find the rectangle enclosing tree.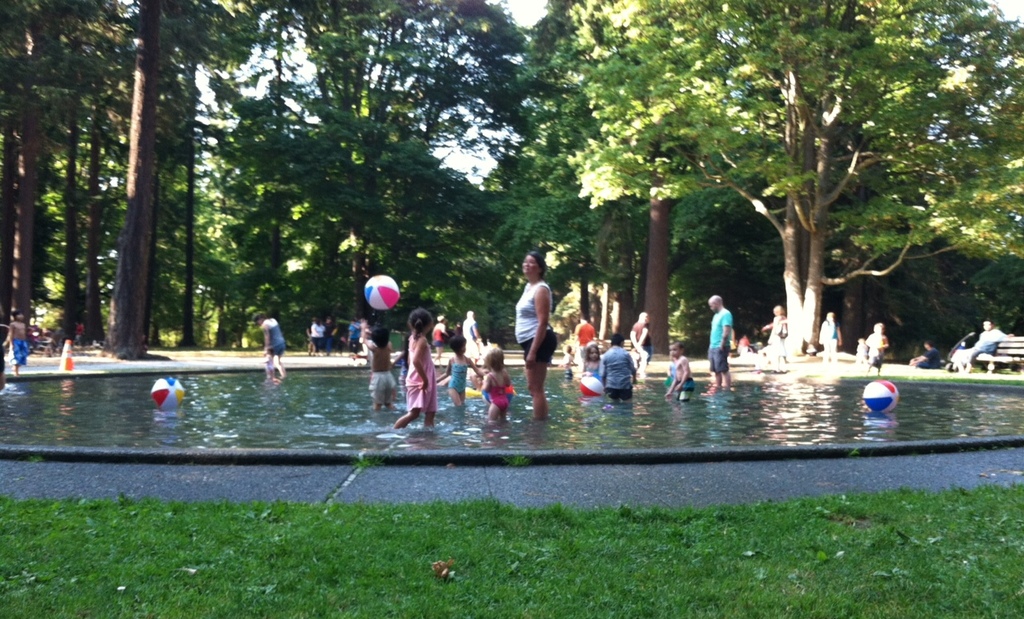
{"x1": 202, "y1": 75, "x2": 328, "y2": 331}.
